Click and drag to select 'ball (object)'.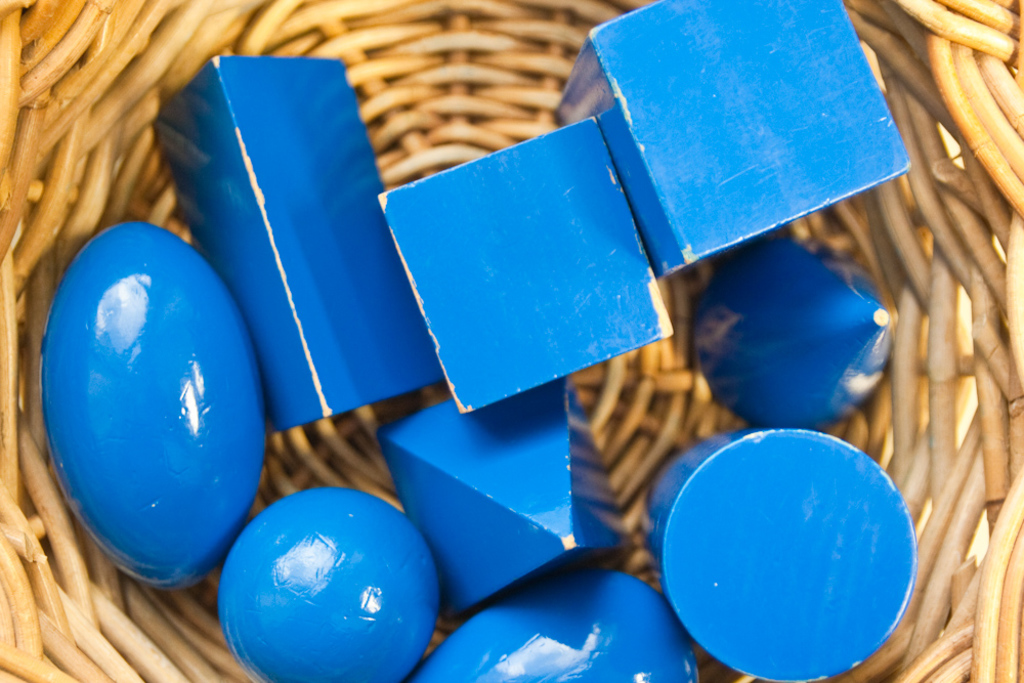
Selection: bbox(214, 488, 440, 682).
